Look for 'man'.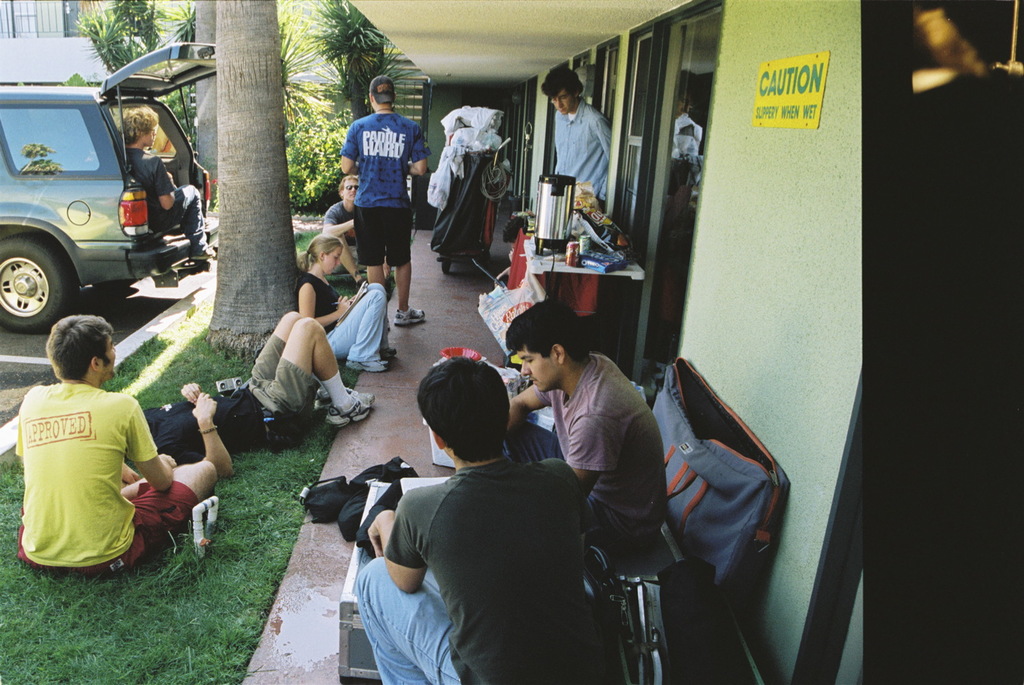
Found: bbox(141, 307, 383, 476).
